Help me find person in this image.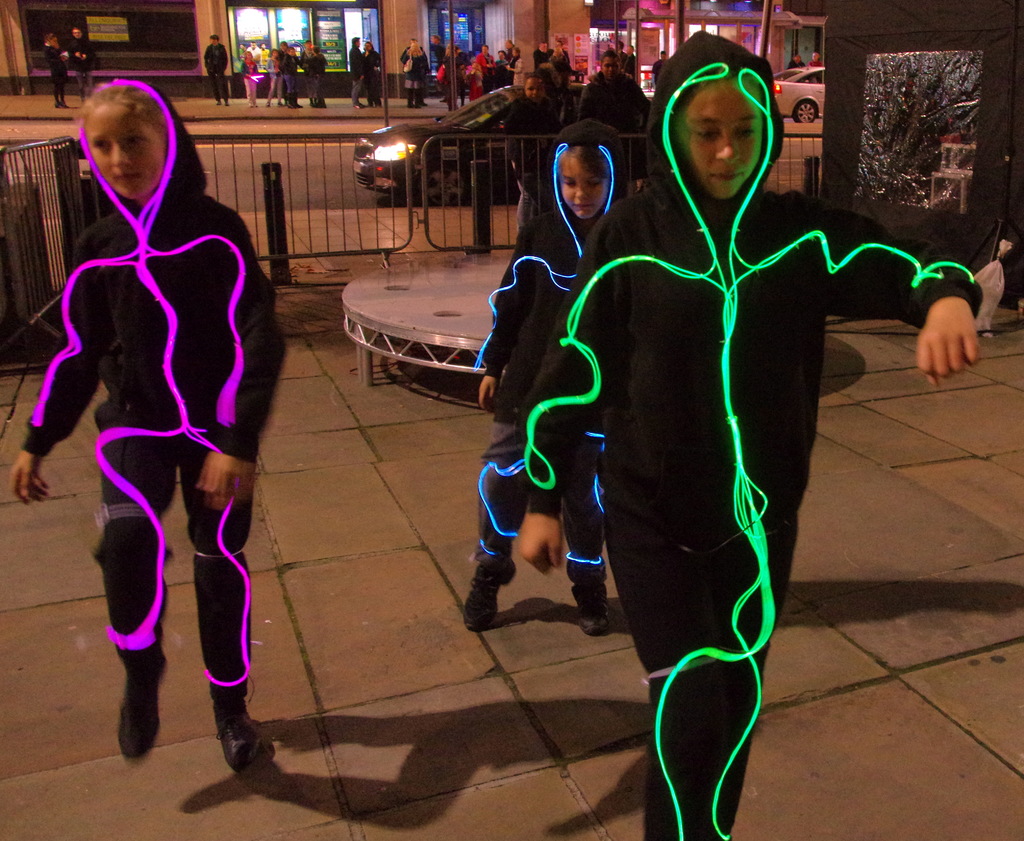
Found it: bbox(516, 29, 966, 840).
